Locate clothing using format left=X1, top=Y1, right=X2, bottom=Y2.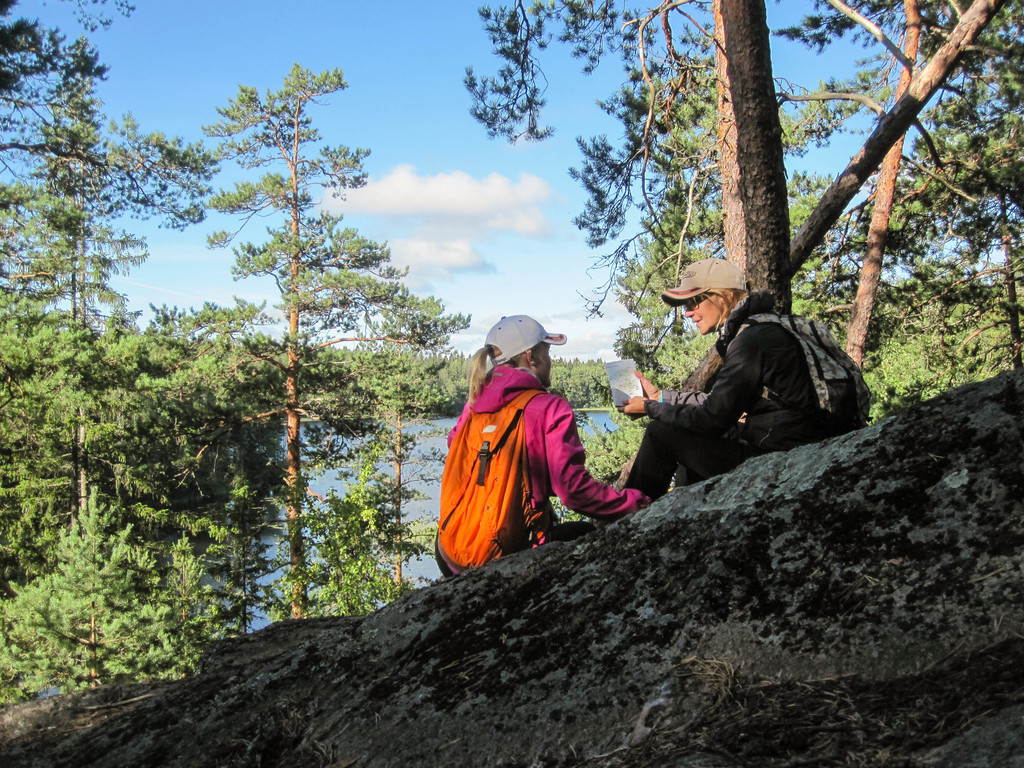
left=444, top=350, right=621, bottom=568.
